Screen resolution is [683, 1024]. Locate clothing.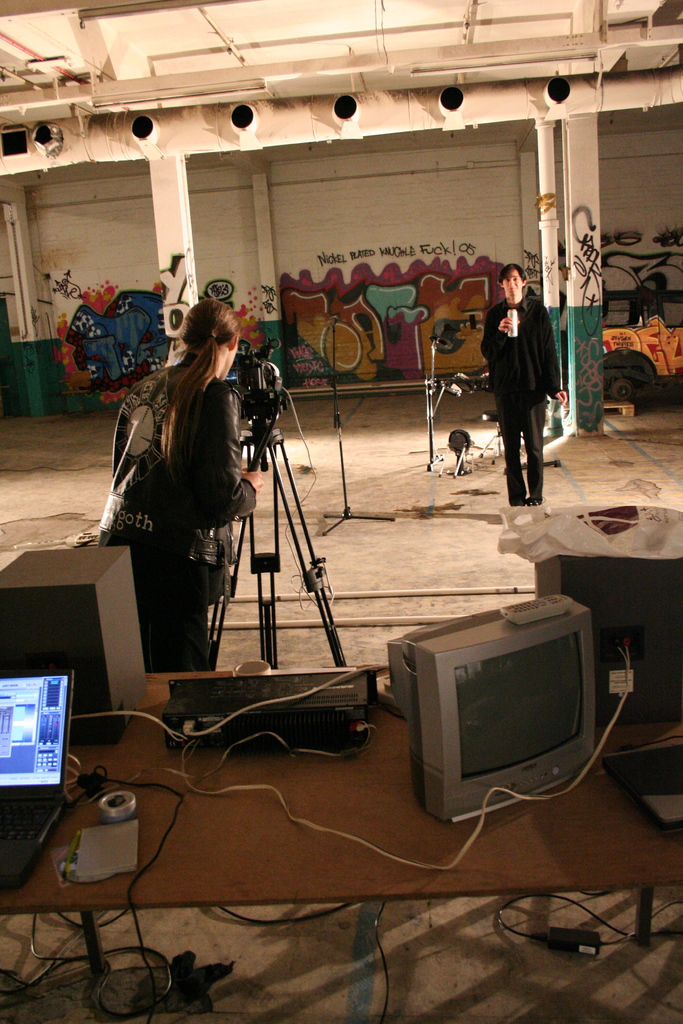
<box>101,368,259,673</box>.
